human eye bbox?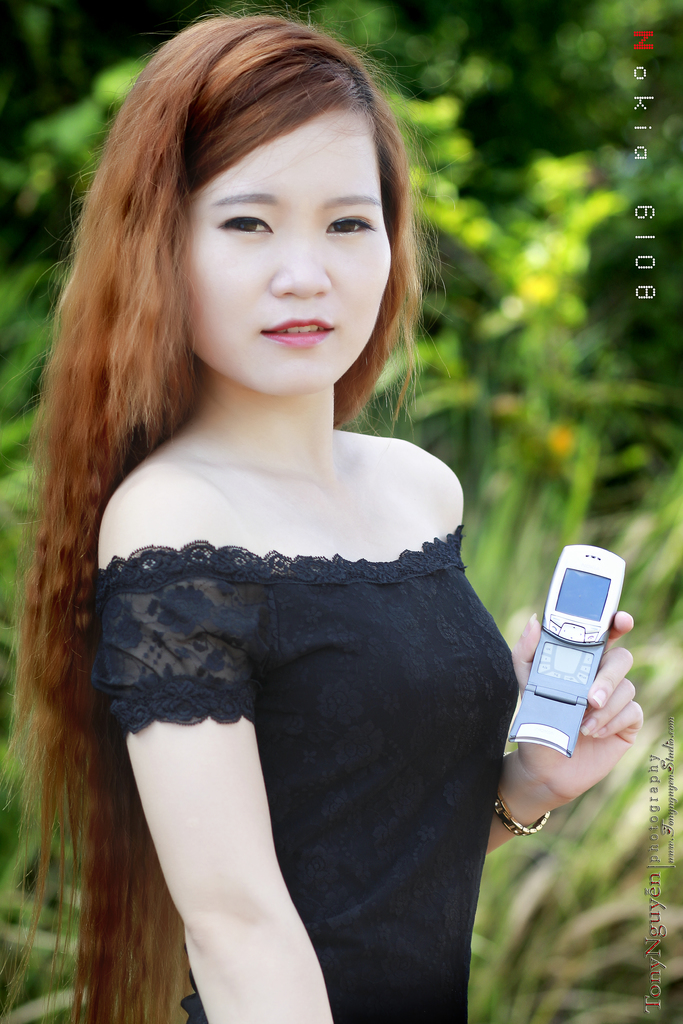
bbox=(198, 186, 282, 249)
